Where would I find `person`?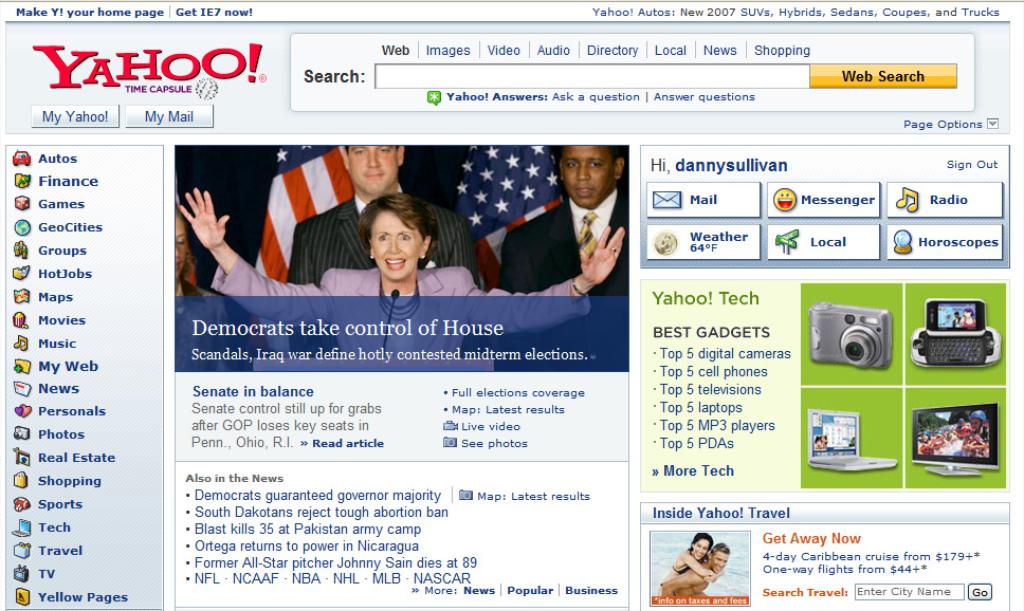
At x1=285 y1=142 x2=477 y2=357.
